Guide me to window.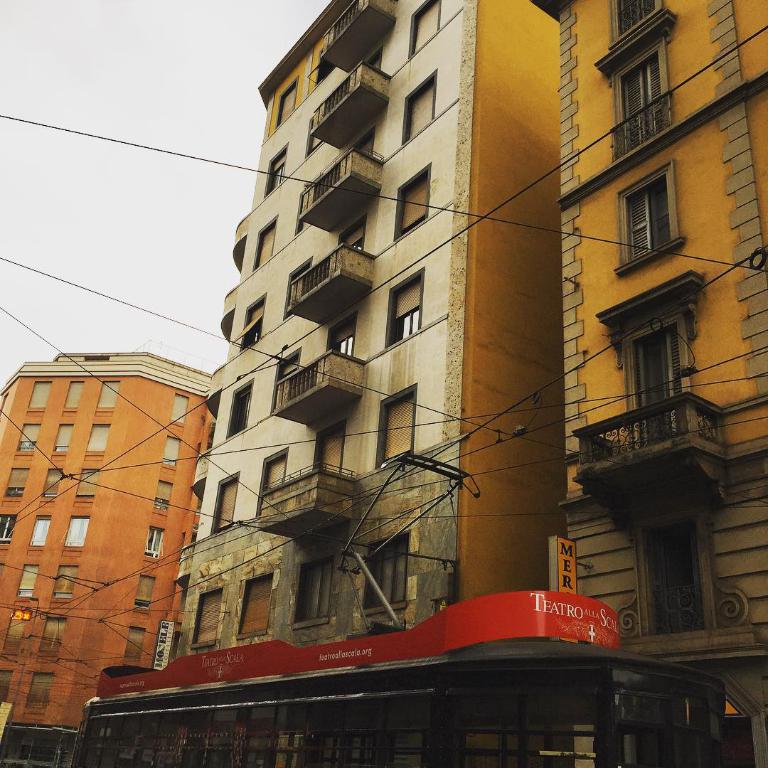
Guidance: rect(628, 508, 712, 641).
